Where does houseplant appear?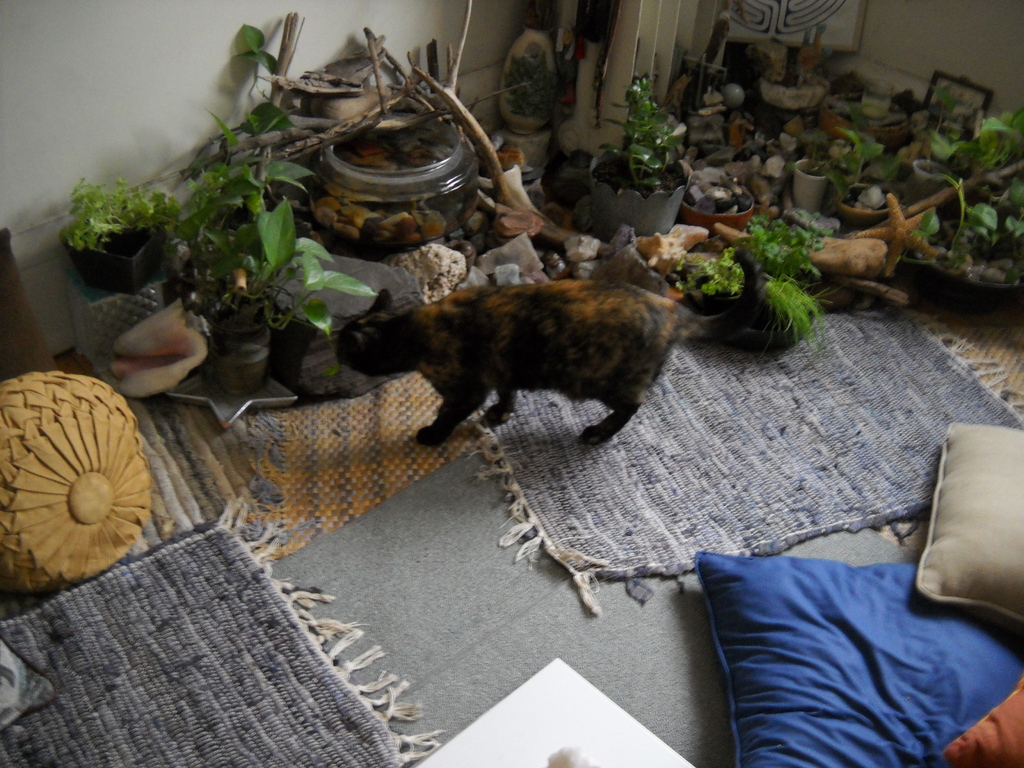
Appears at BBox(780, 125, 856, 220).
